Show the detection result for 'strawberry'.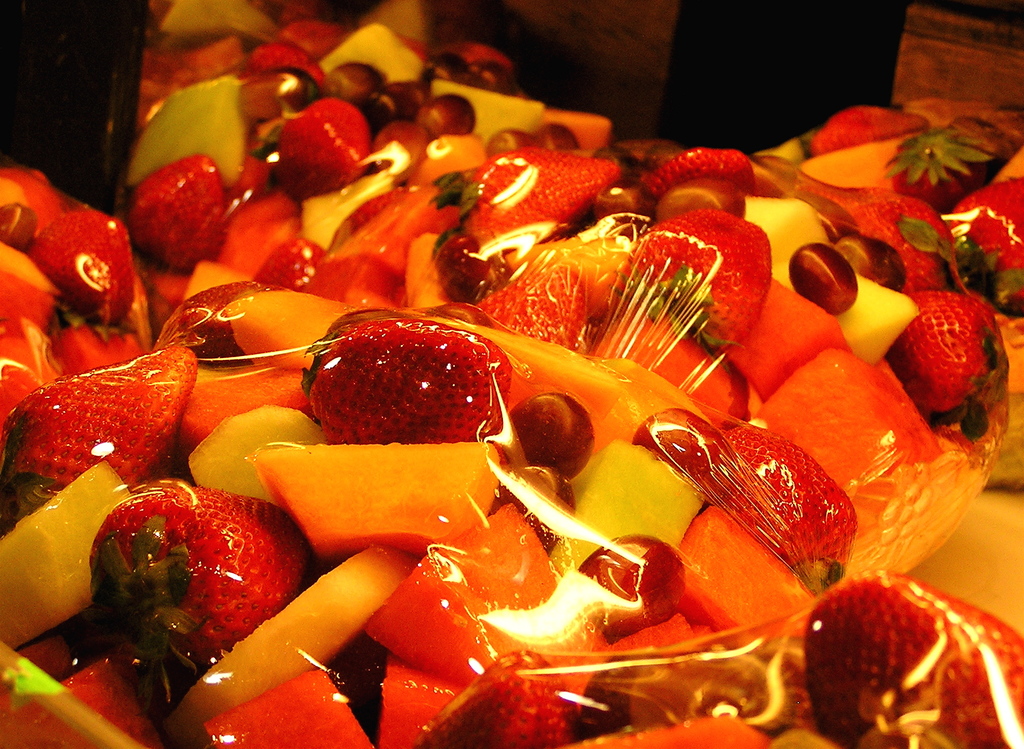
887,121,1009,207.
